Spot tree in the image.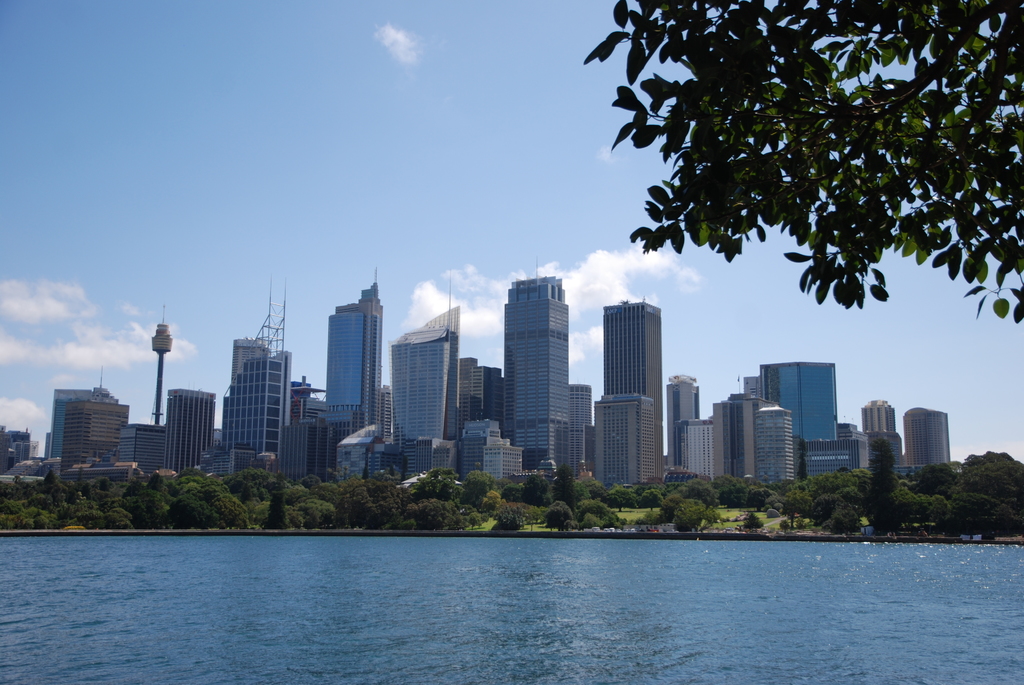
tree found at region(894, 481, 920, 535).
